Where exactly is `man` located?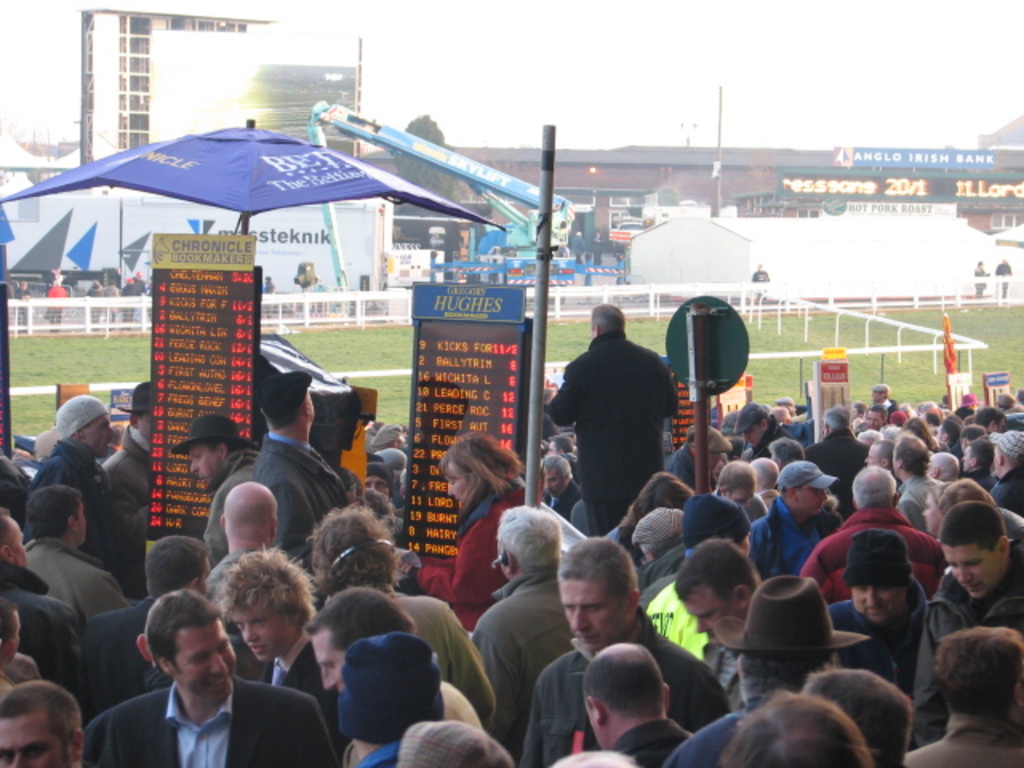
Its bounding box is x1=22, y1=485, x2=128, y2=622.
